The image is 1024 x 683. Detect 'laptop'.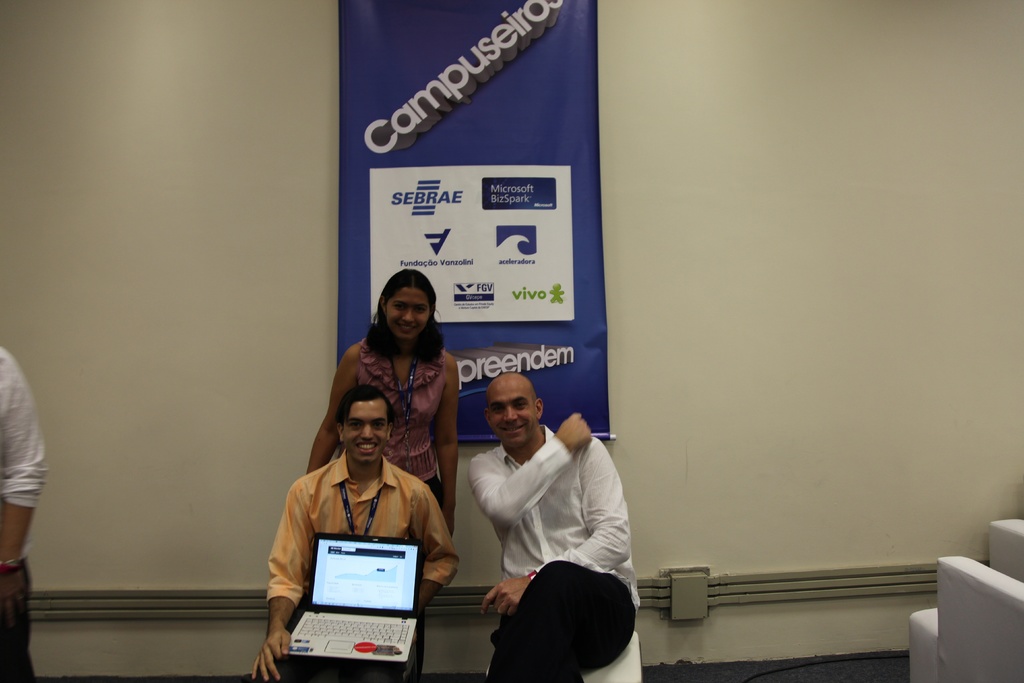
Detection: {"left": 287, "top": 514, "right": 428, "bottom": 667}.
